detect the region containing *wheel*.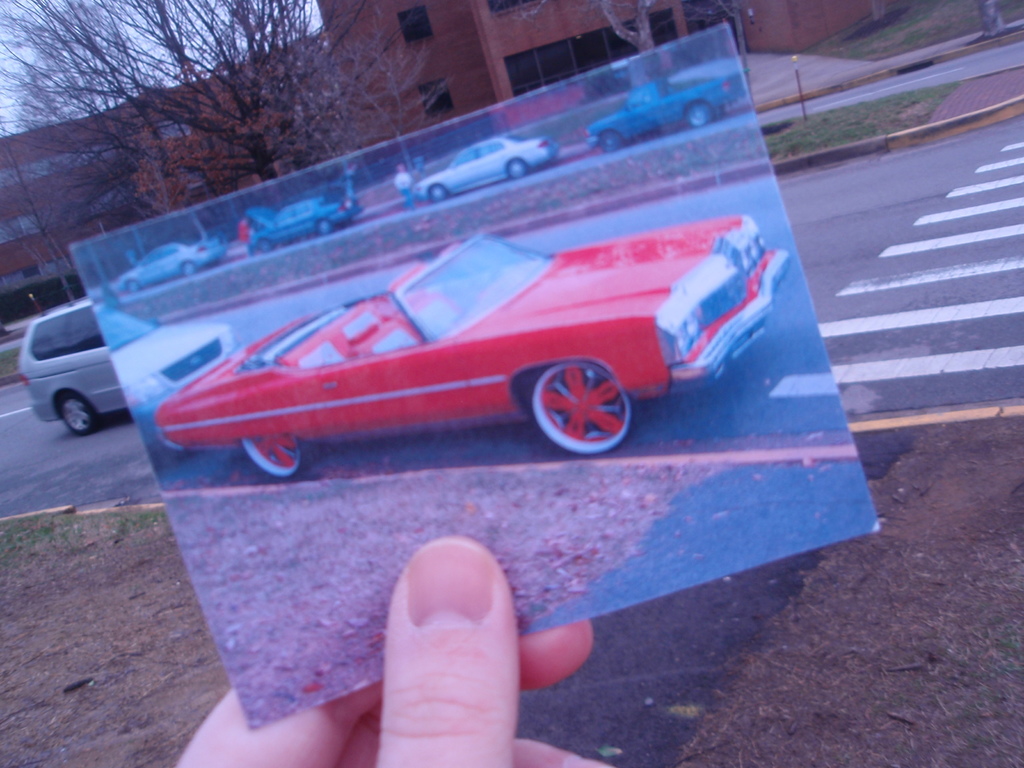
bbox(424, 179, 447, 214).
